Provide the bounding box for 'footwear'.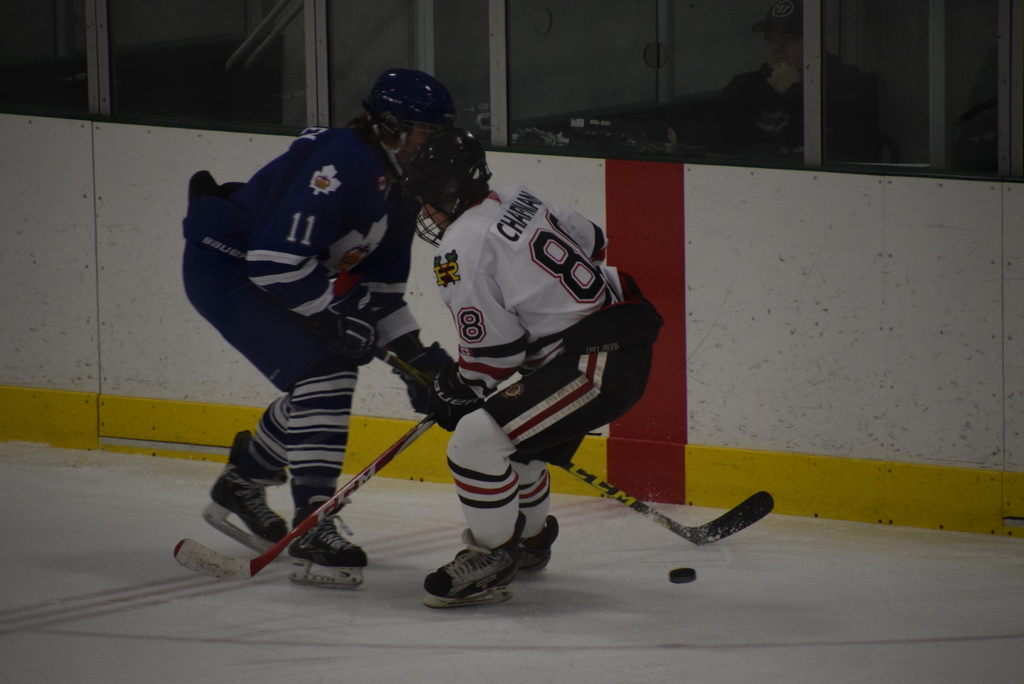
423 515 521 594.
